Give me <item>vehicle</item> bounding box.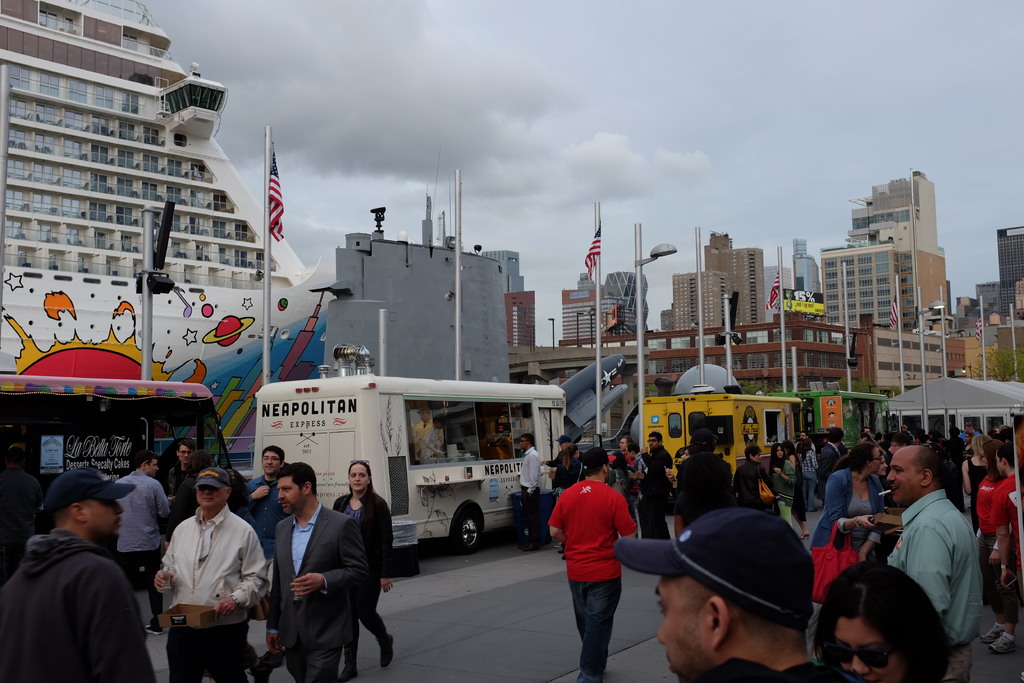
box=[230, 368, 584, 561].
